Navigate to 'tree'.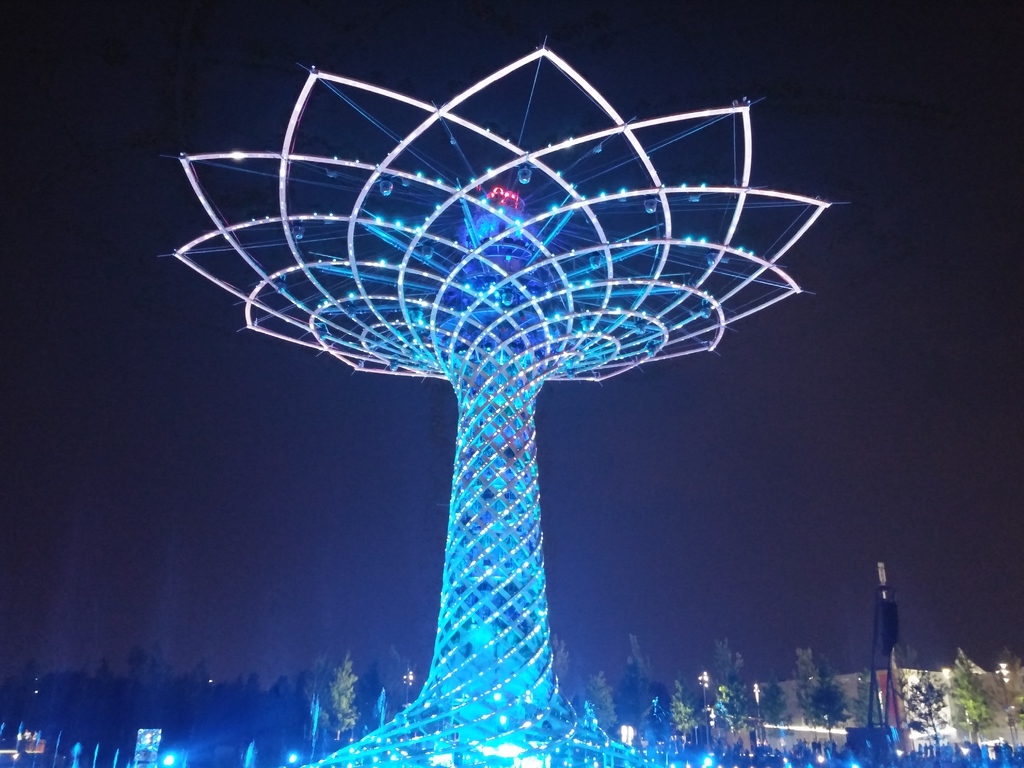
Navigation target: (836,673,885,744).
